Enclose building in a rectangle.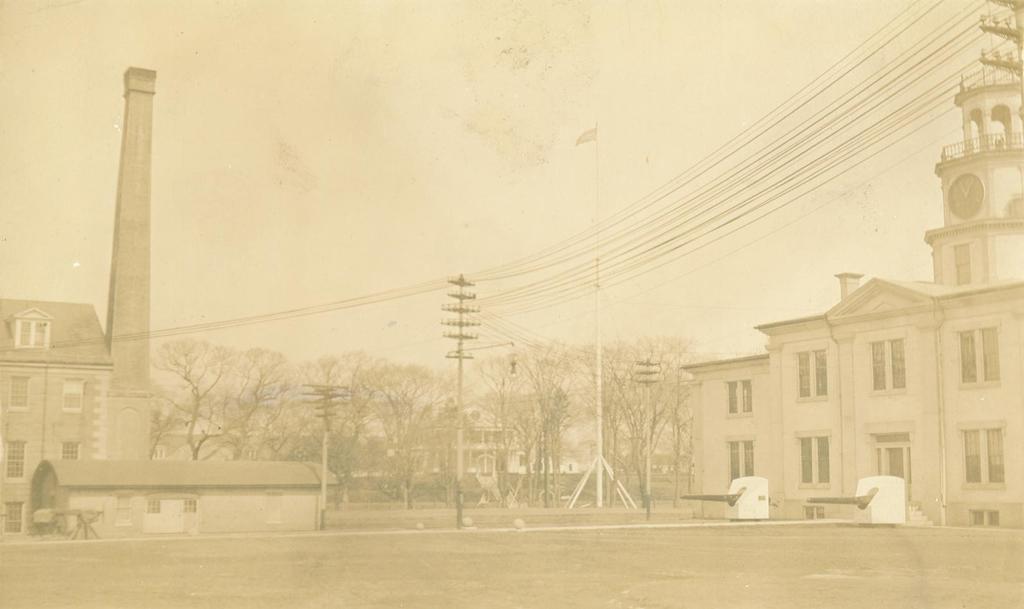
(0,60,155,542).
